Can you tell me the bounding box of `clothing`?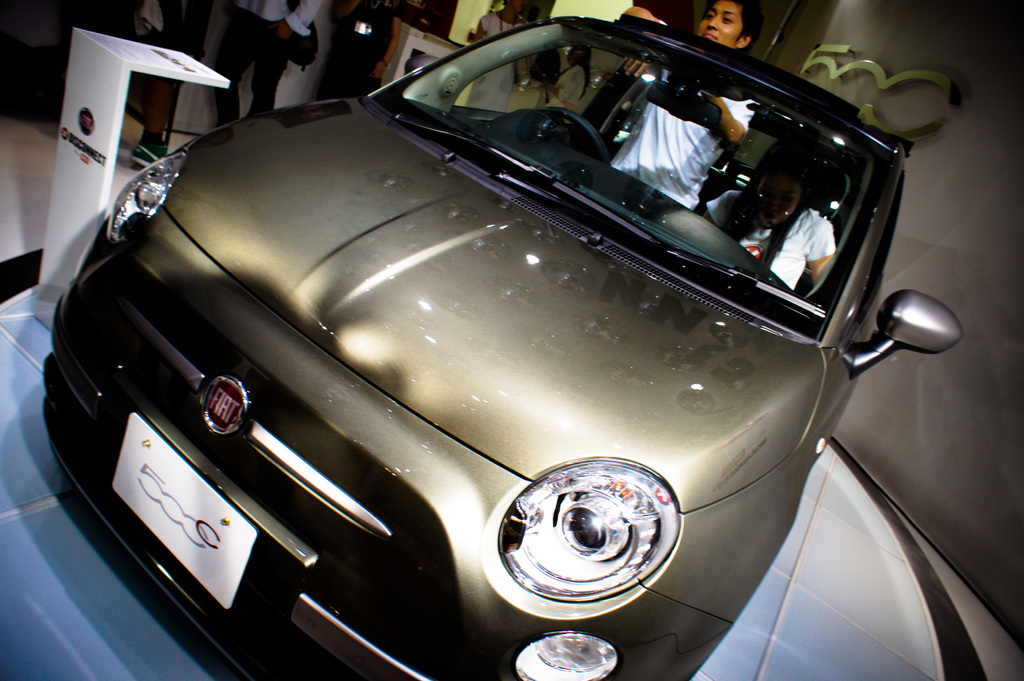
x1=704, y1=202, x2=833, y2=289.
